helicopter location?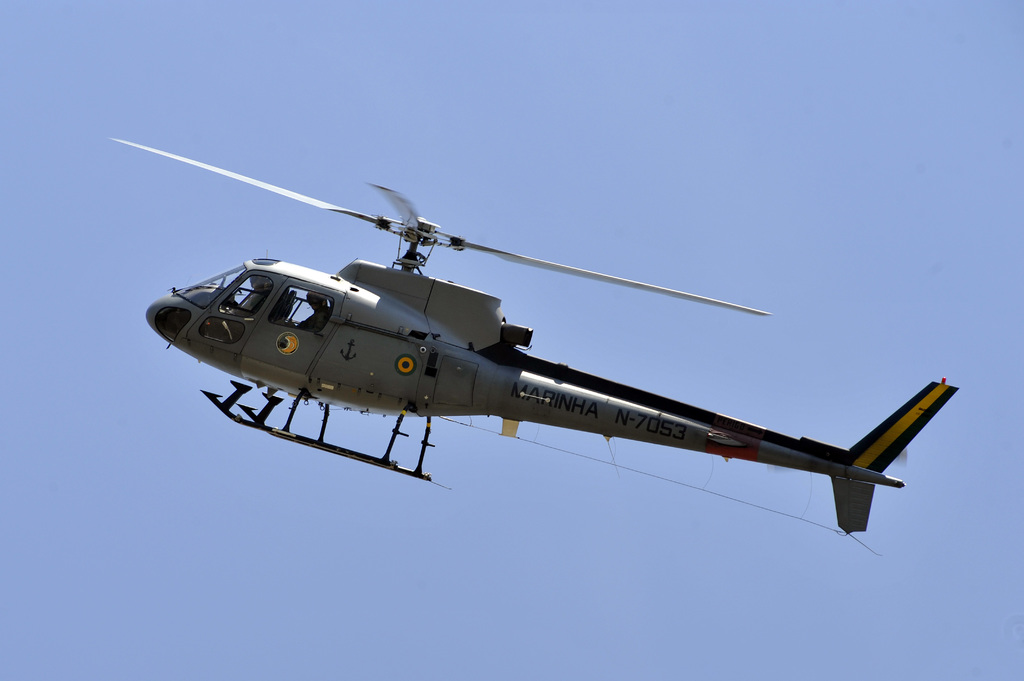
[x1=108, y1=138, x2=959, y2=533]
